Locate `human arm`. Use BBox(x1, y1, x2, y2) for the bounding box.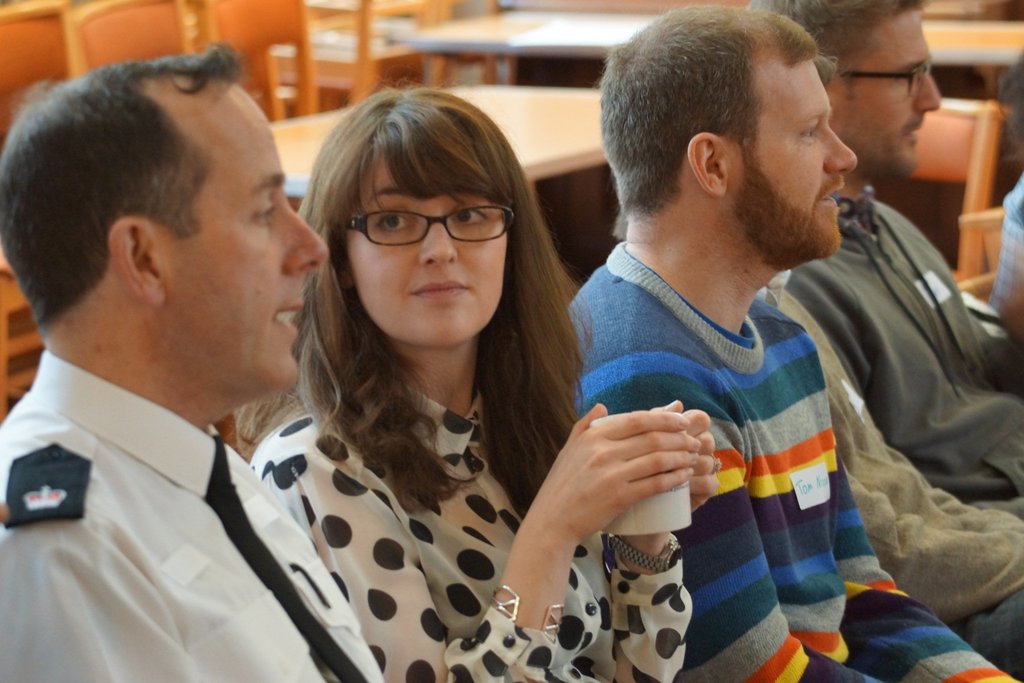
BBox(0, 483, 193, 682).
